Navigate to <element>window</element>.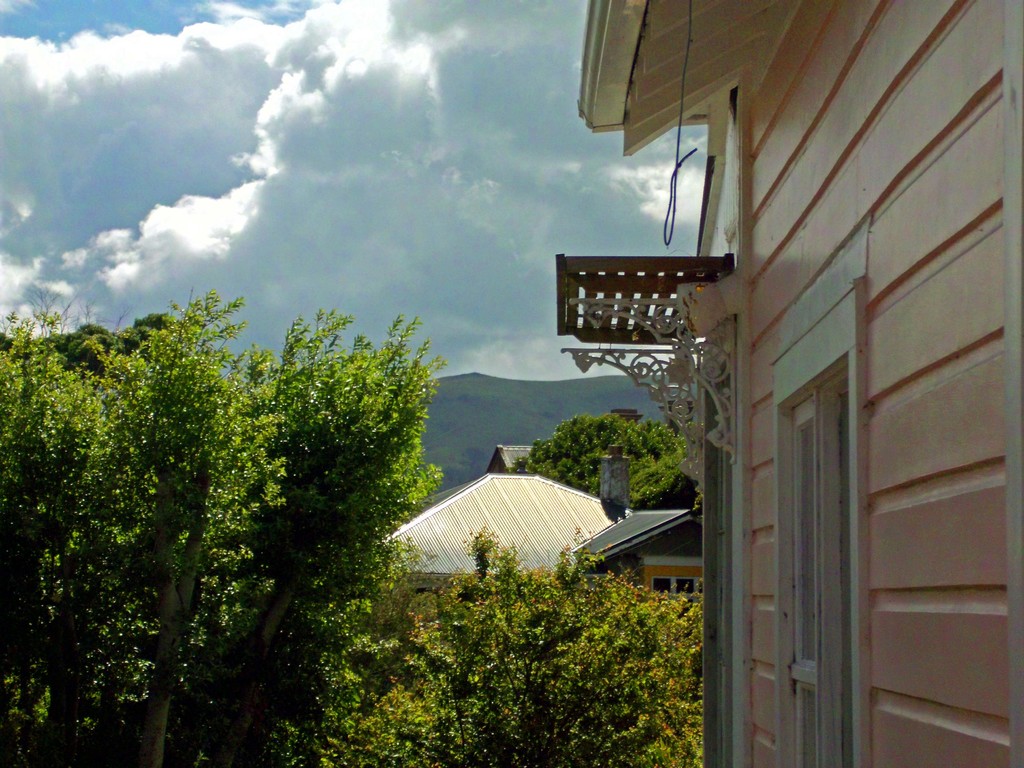
Navigation target: [774,364,856,767].
